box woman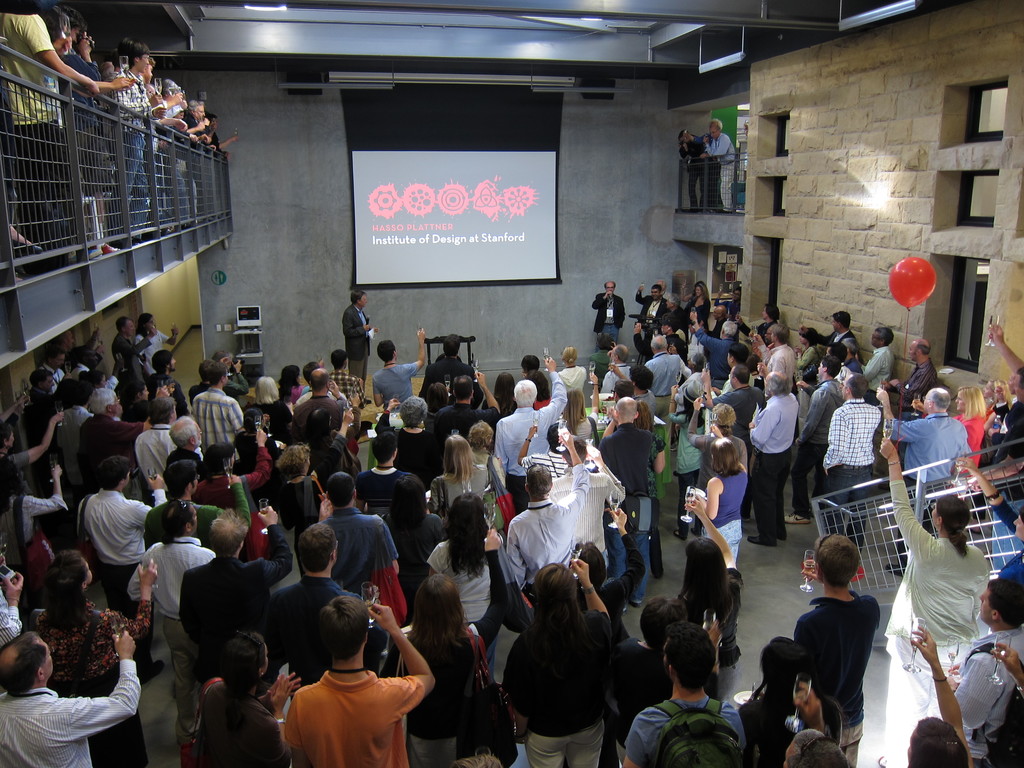
l=690, t=422, r=746, b=566
